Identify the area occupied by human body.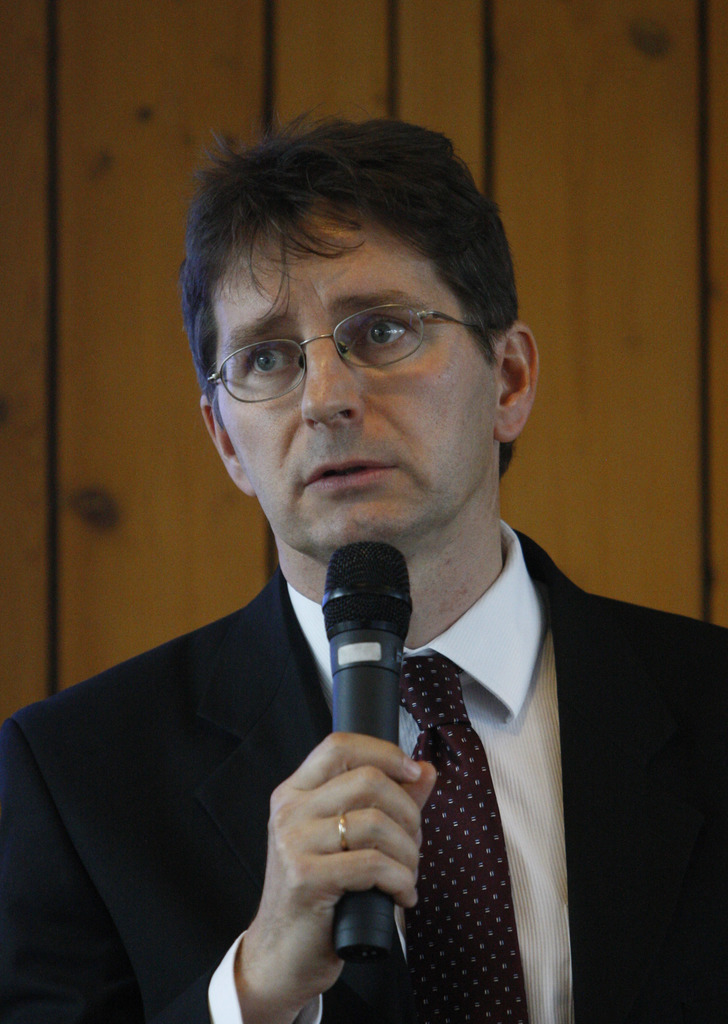
Area: (57,159,662,1023).
